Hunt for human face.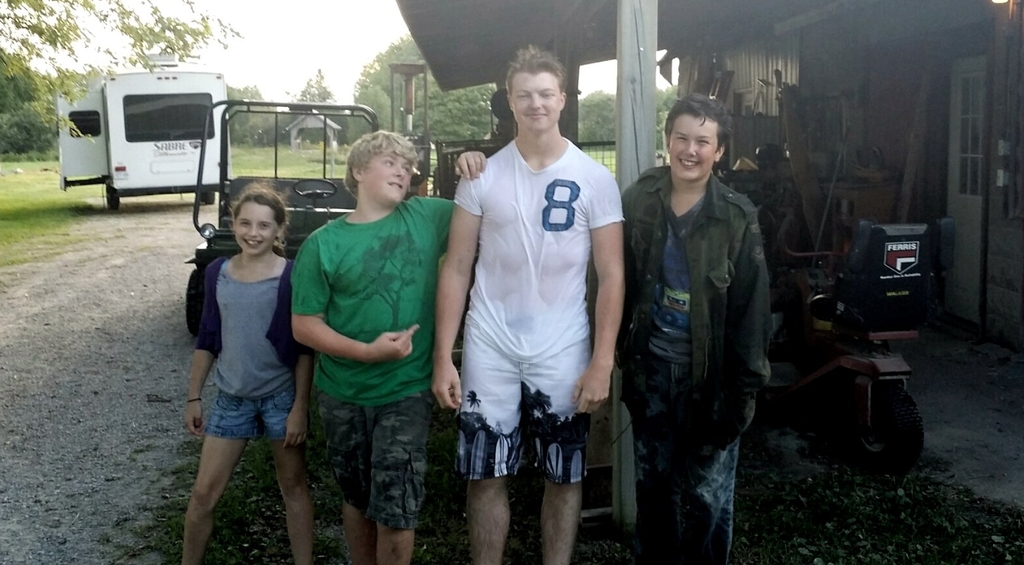
Hunted down at [left=513, top=75, right=566, bottom=131].
